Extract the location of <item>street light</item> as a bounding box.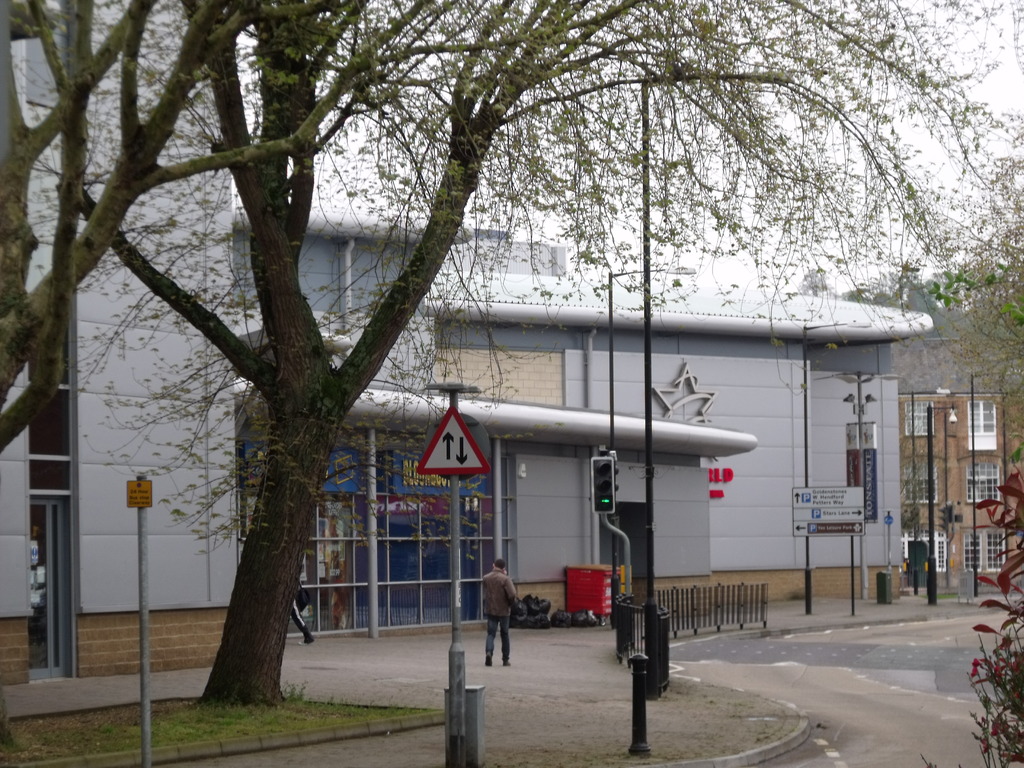
{"x1": 926, "y1": 401, "x2": 964, "y2": 609}.
